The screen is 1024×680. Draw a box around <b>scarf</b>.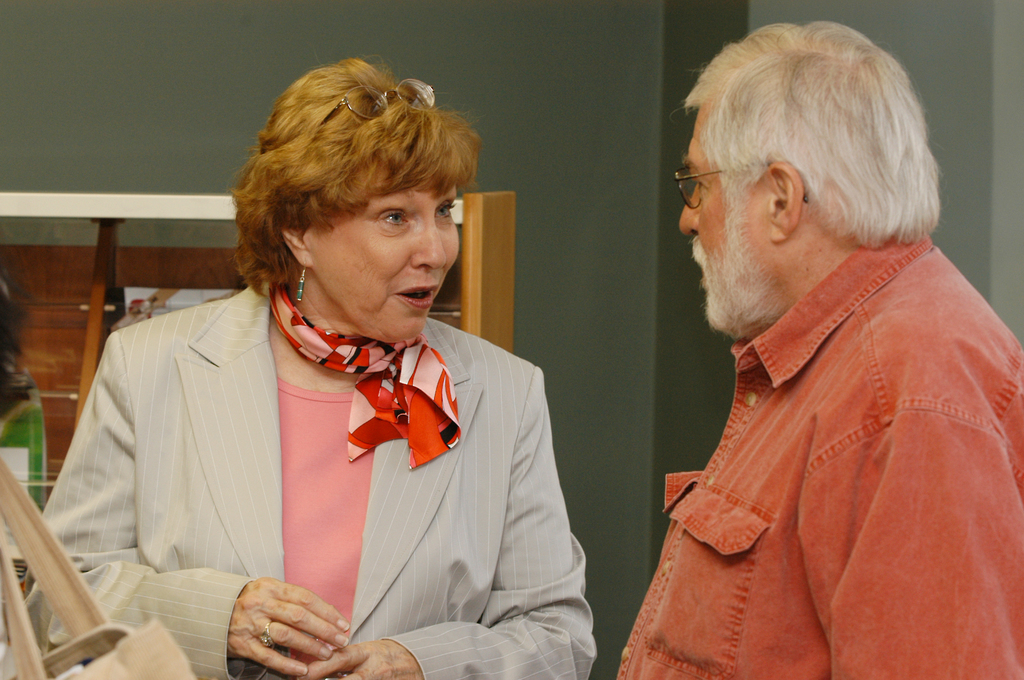
(263,288,461,467).
